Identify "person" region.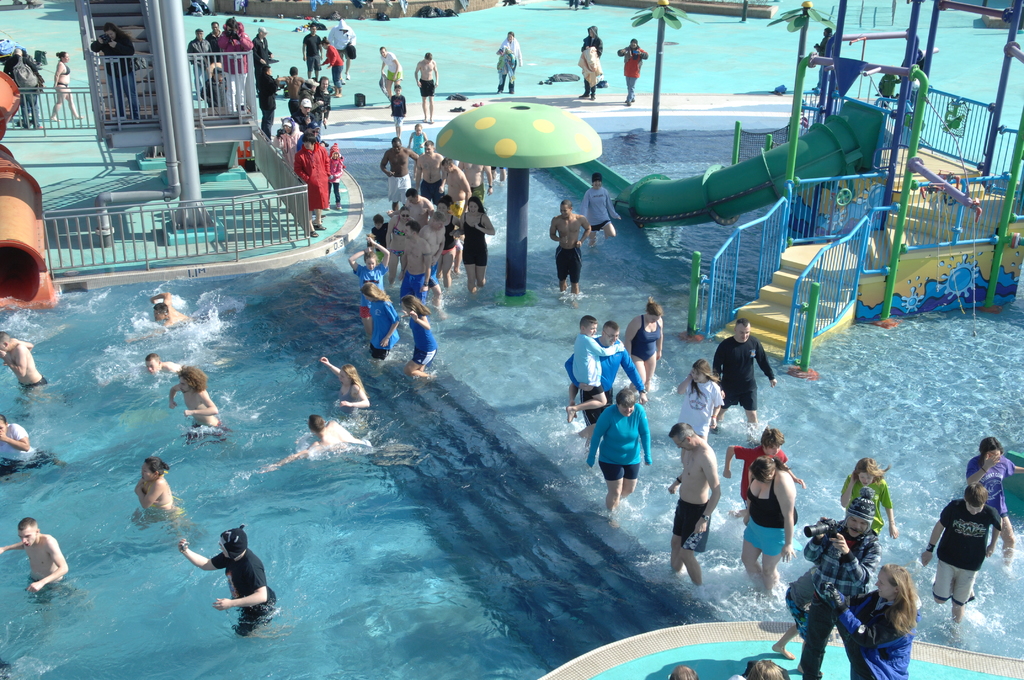
Region: crop(319, 356, 372, 420).
